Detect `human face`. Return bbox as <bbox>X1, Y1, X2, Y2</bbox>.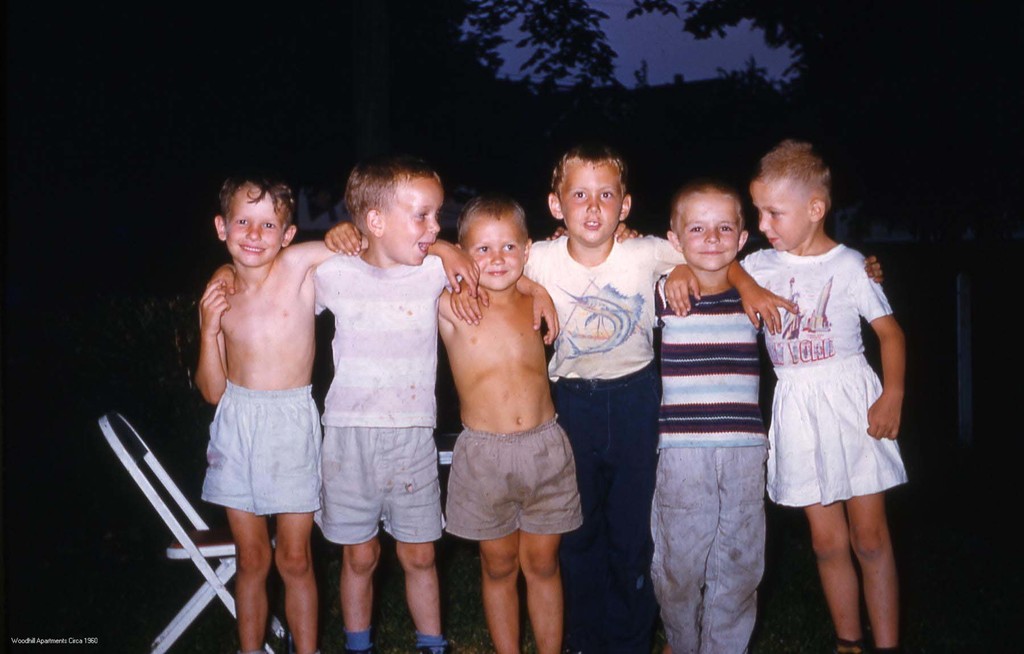
<bbox>460, 220, 525, 290</bbox>.
